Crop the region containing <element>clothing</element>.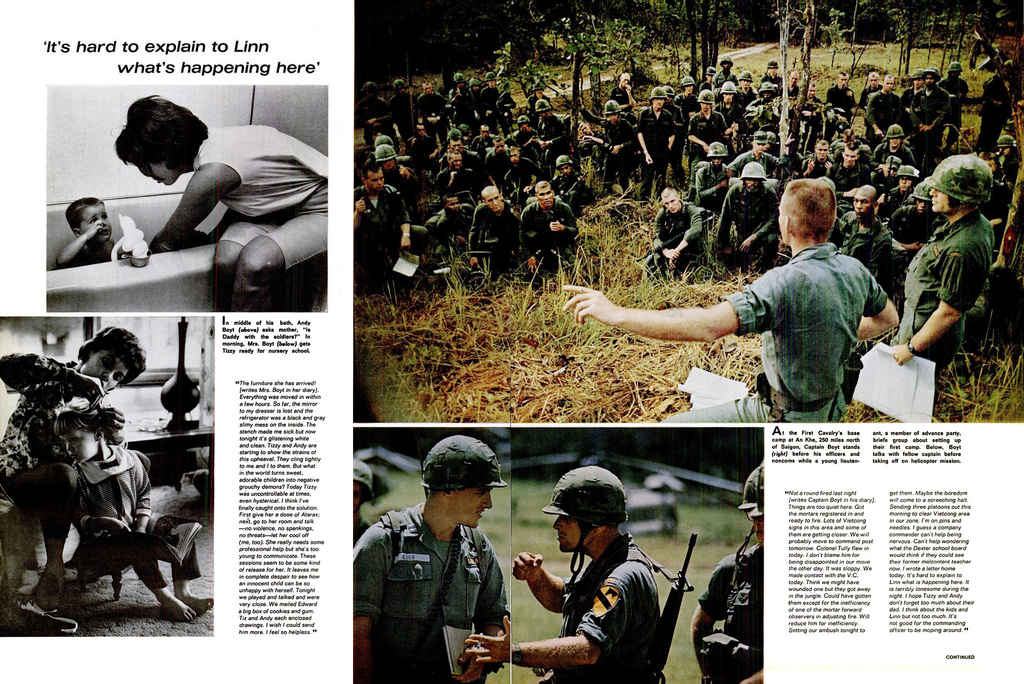
Crop region: box=[559, 537, 666, 683].
